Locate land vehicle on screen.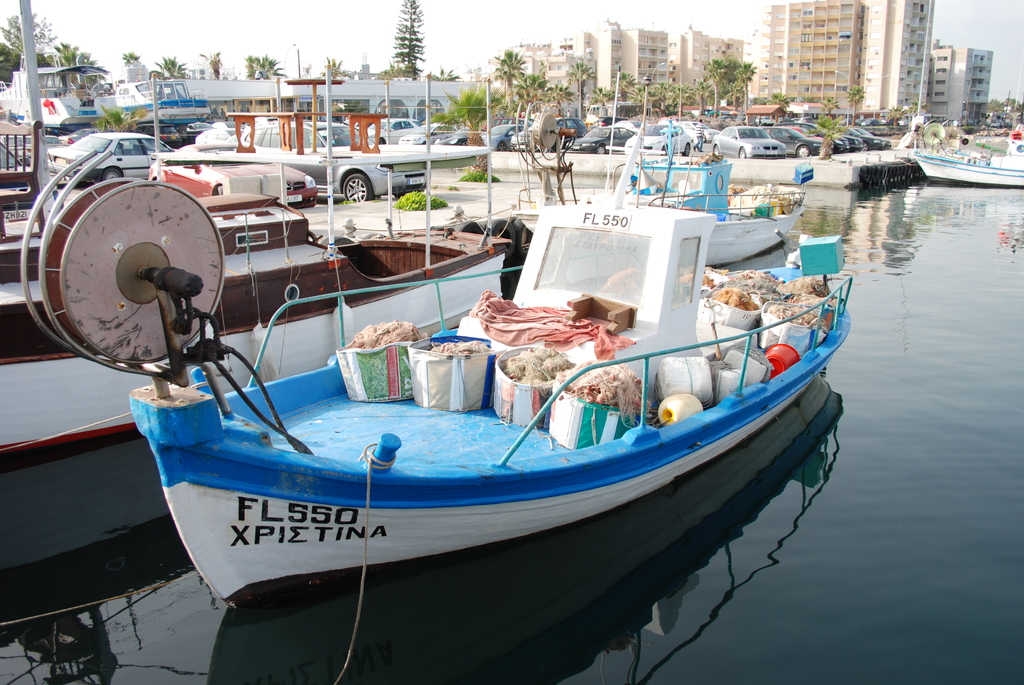
On screen at box=[45, 134, 170, 182].
